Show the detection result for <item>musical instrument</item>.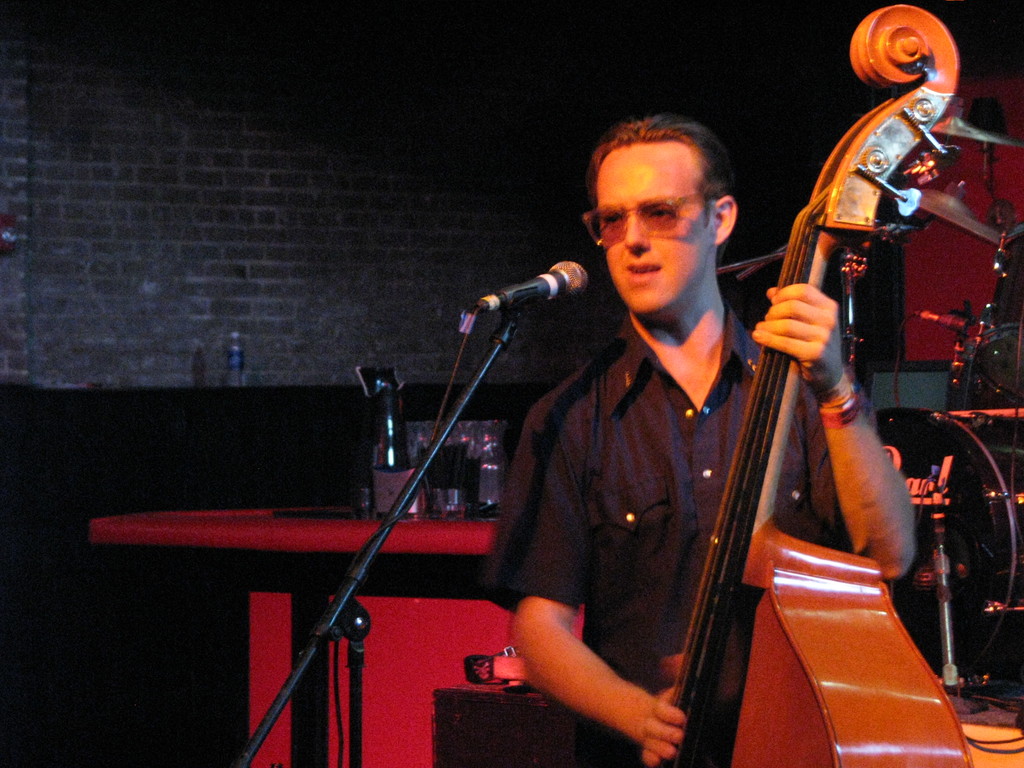
bbox=[871, 389, 1023, 695].
